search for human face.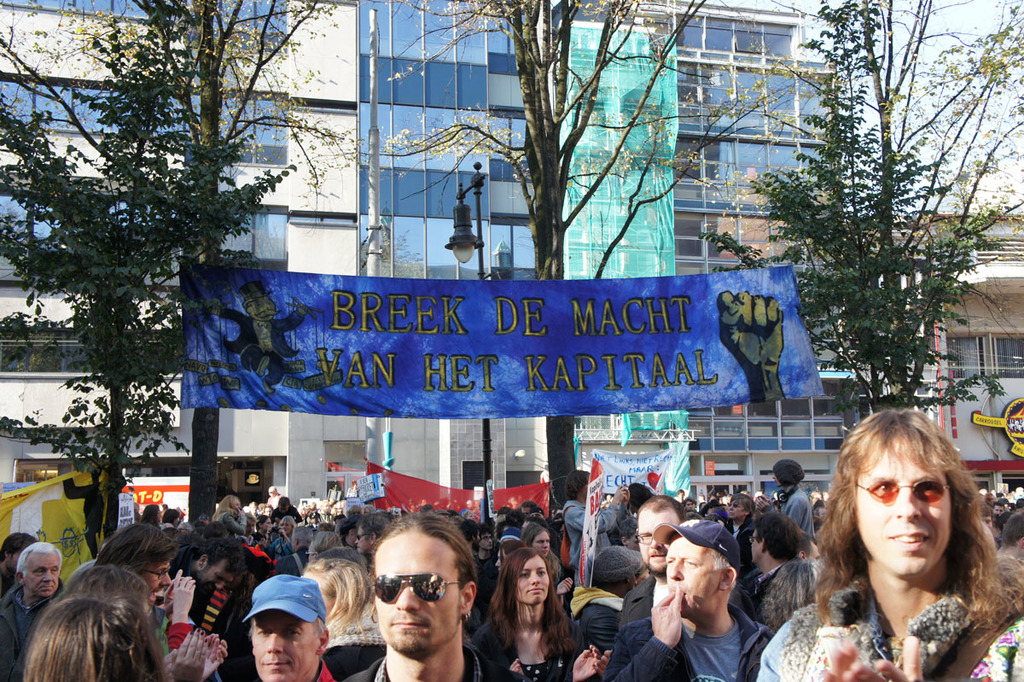
Found at box(666, 533, 724, 615).
